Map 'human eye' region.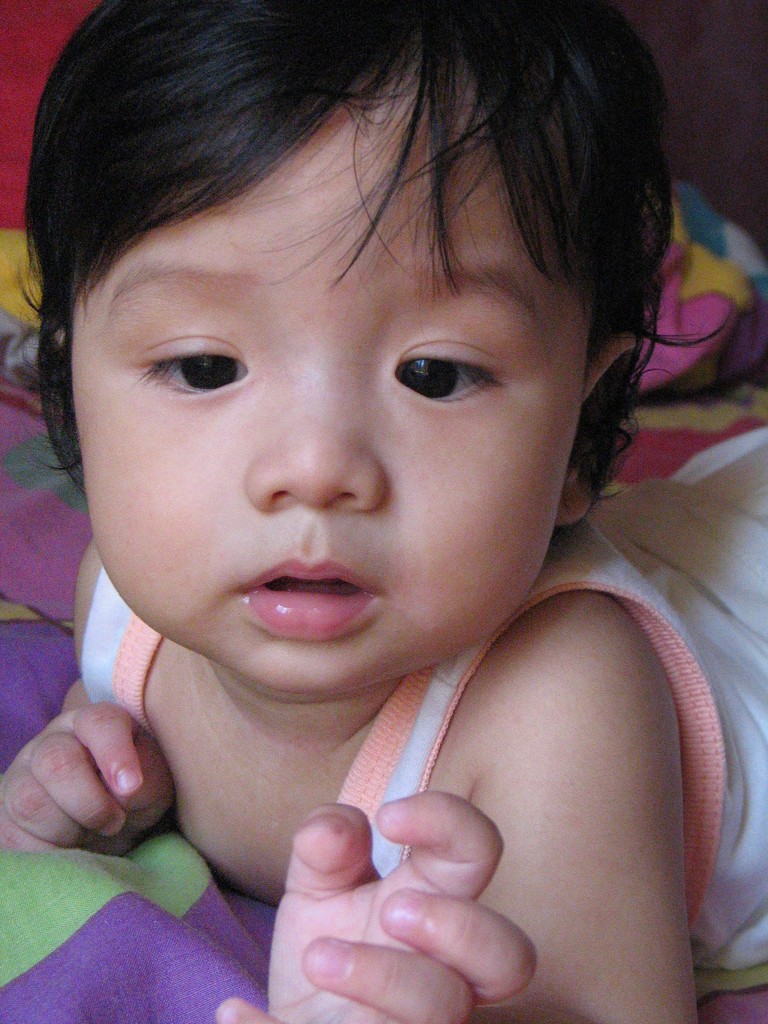
Mapped to box(387, 340, 506, 408).
